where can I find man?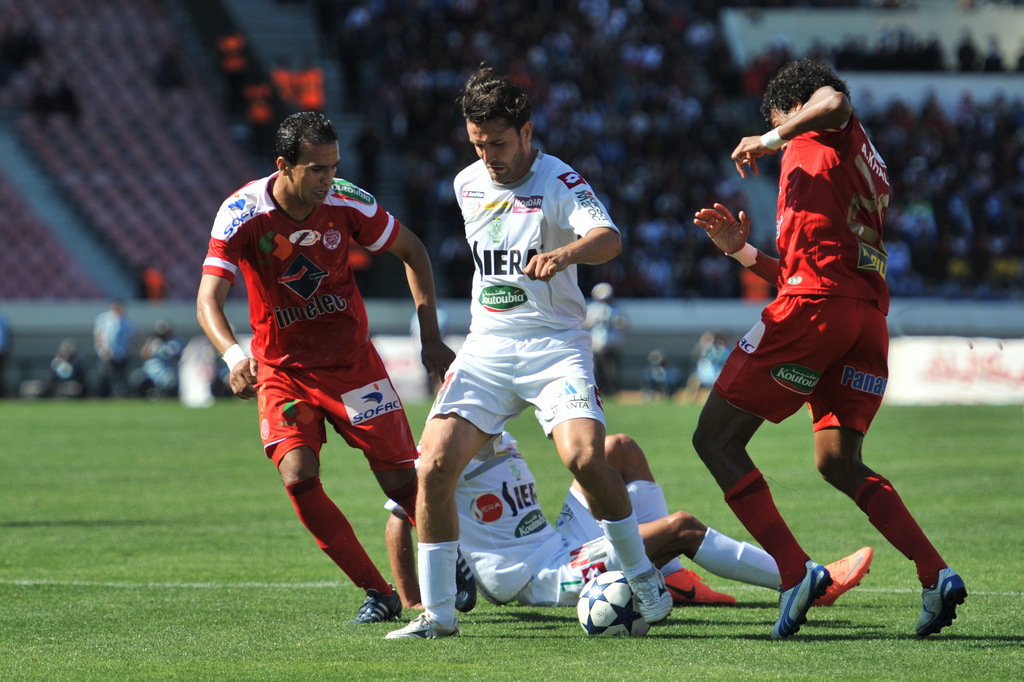
You can find it at {"x1": 686, "y1": 61, "x2": 970, "y2": 653}.
